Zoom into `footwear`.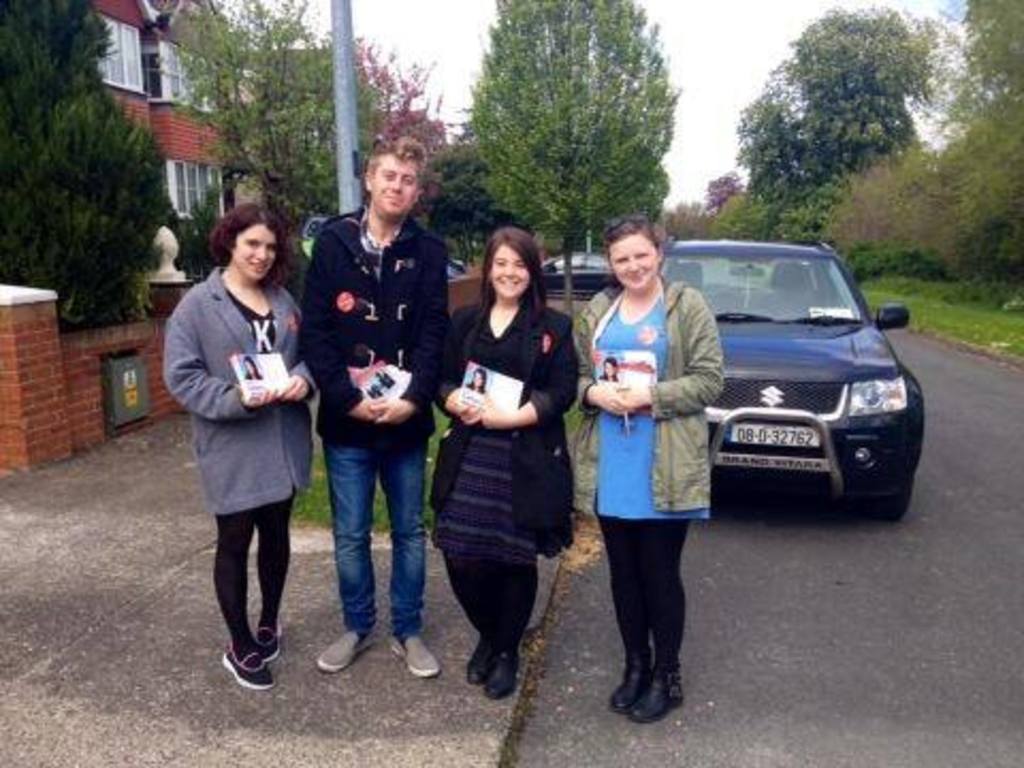
Zoom target: 314, 625, 373, 668.
